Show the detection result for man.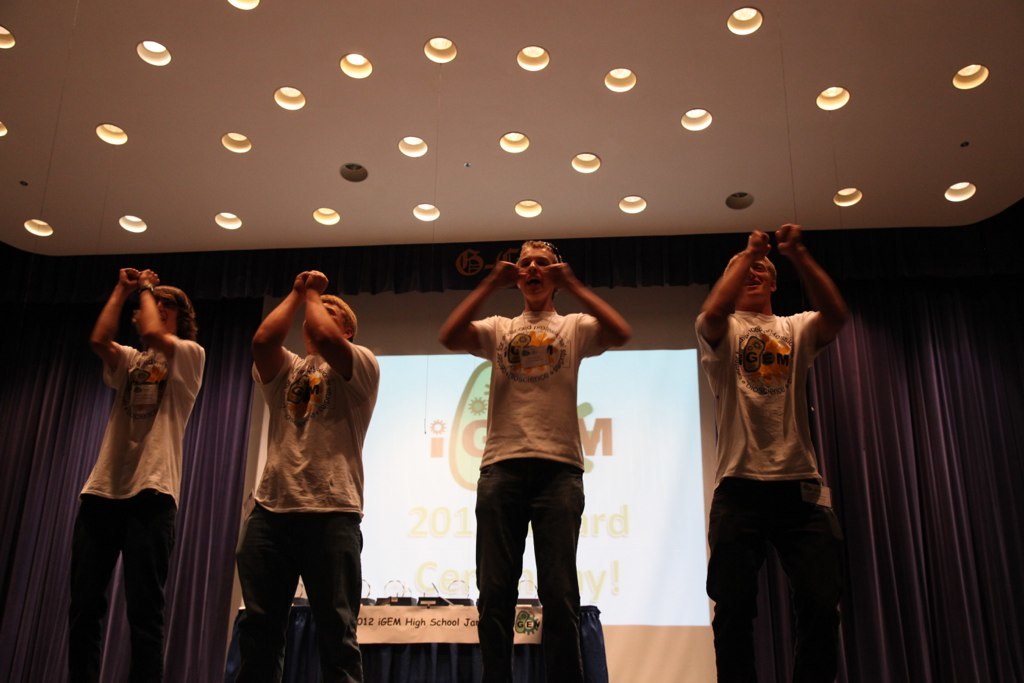
[67,263,212,682].
